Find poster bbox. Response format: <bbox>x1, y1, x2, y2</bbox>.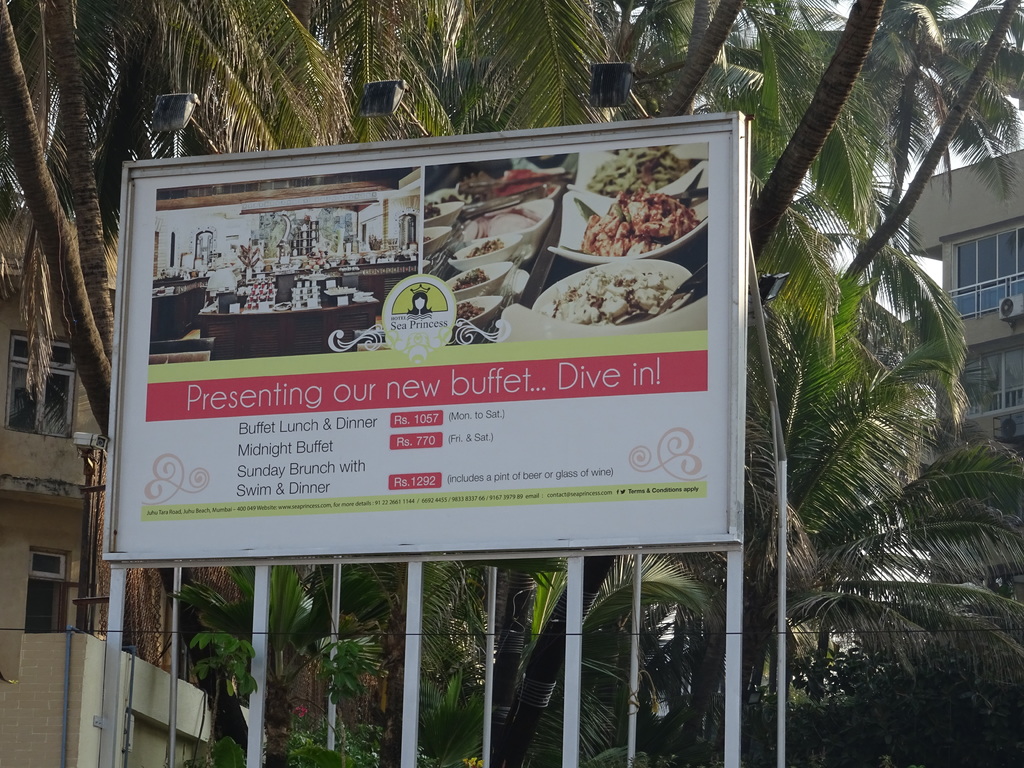
<bbox>120, 111, 737, 549</bbox>.
